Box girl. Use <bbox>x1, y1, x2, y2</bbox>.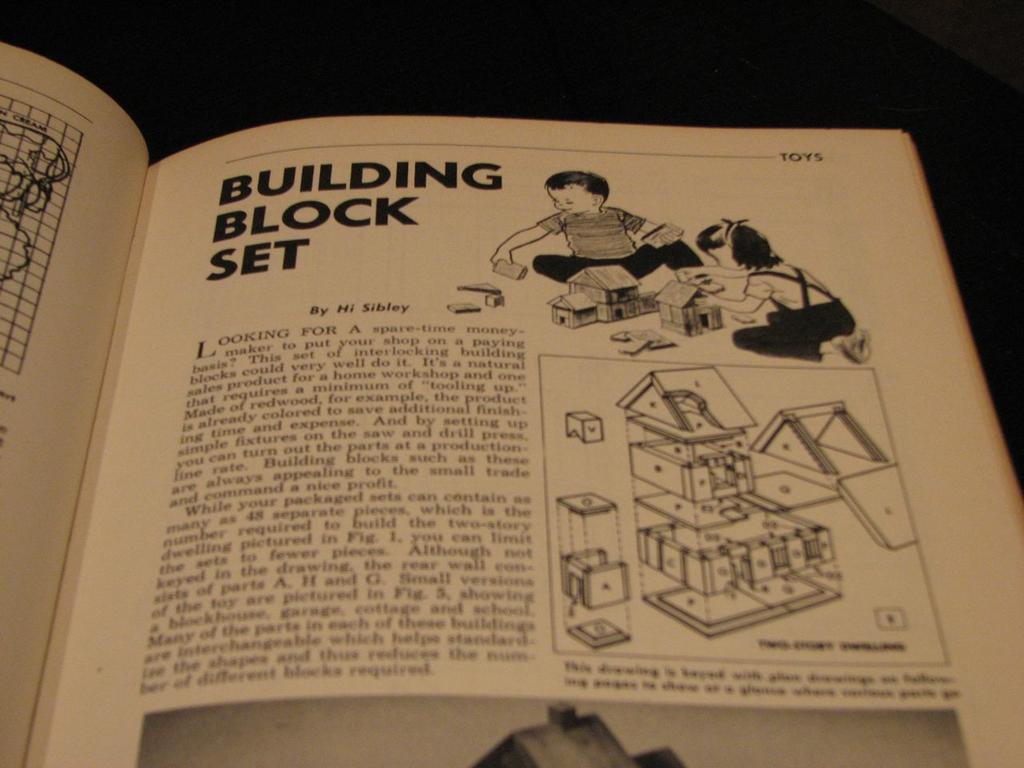
<bbox>678, 213, 852, 361</bbox>.
